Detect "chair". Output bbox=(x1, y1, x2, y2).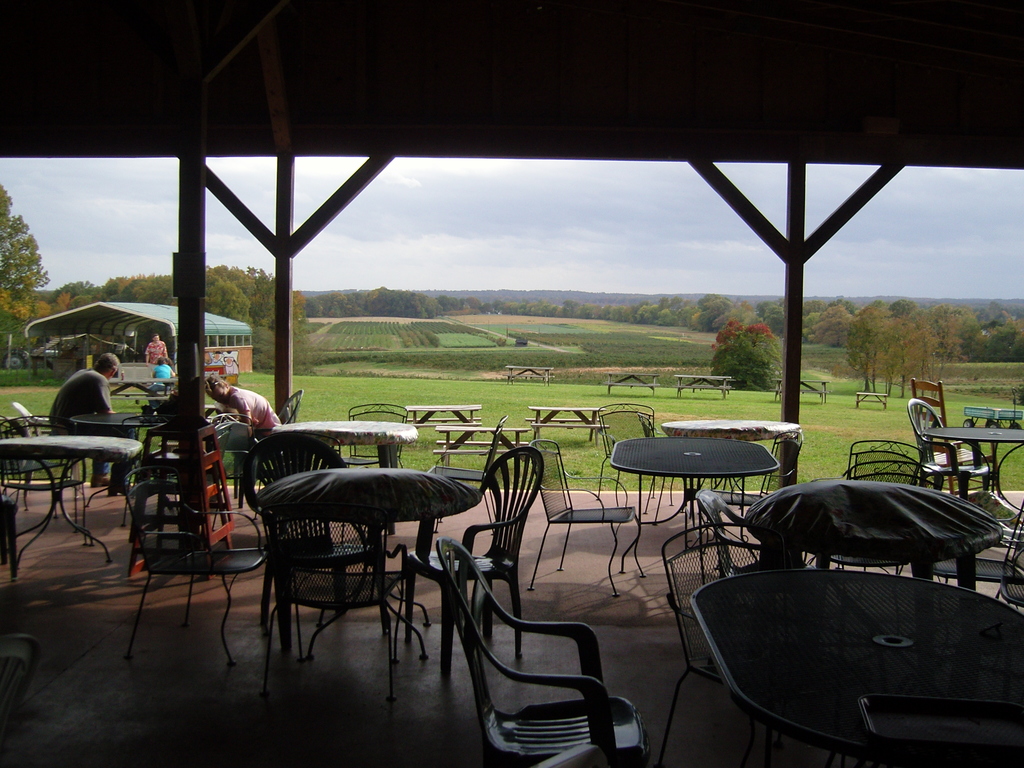
bbox=(206, 388, 303, 520).
